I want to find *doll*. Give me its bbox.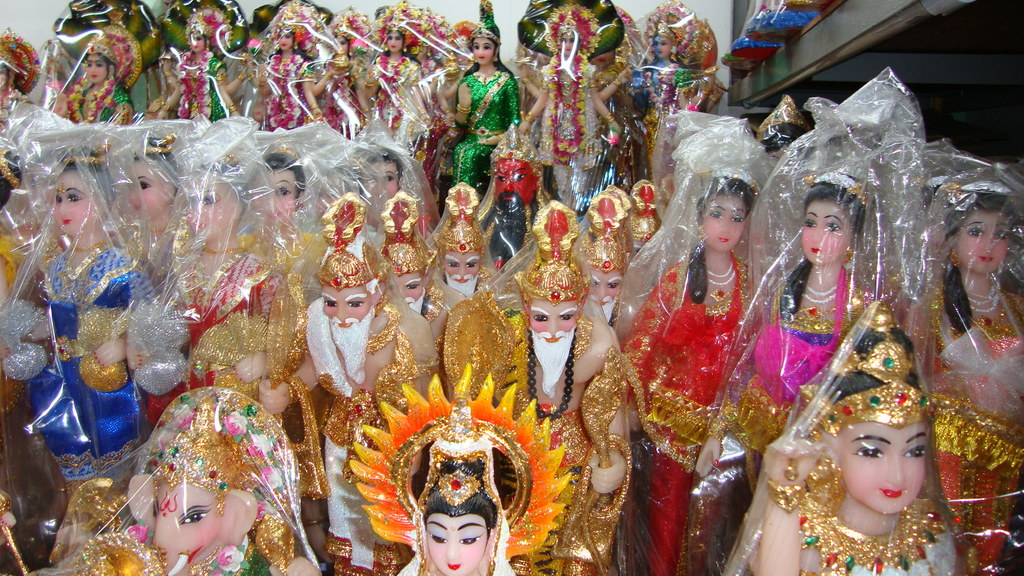
bbox=(59, 0, 161, 131).
